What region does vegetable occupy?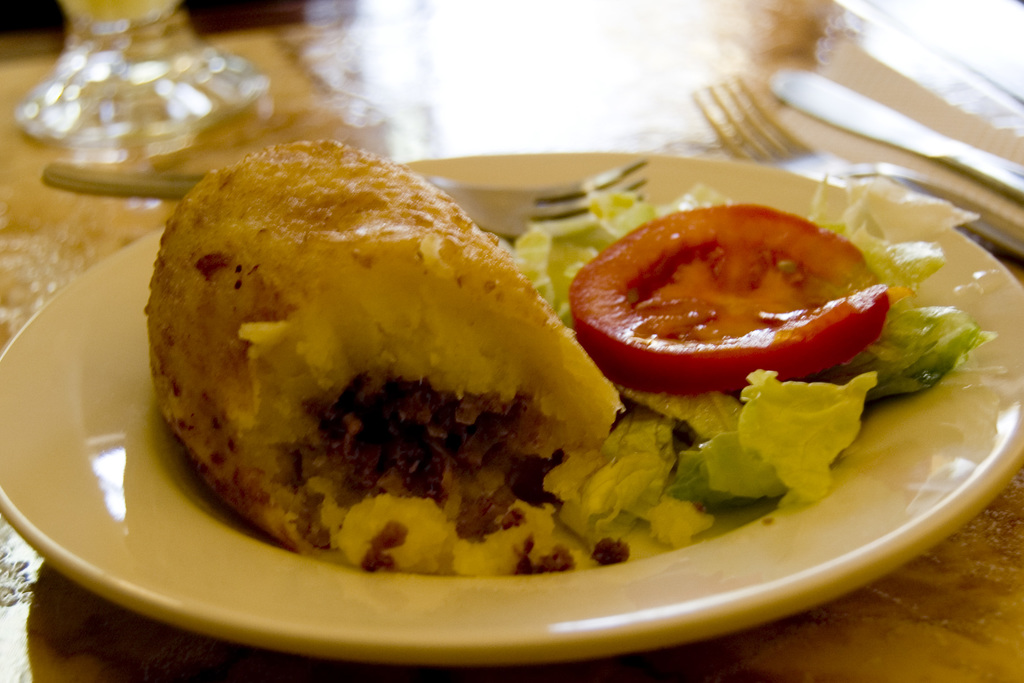
[left=721, top=375, right=889, bottom=491].
